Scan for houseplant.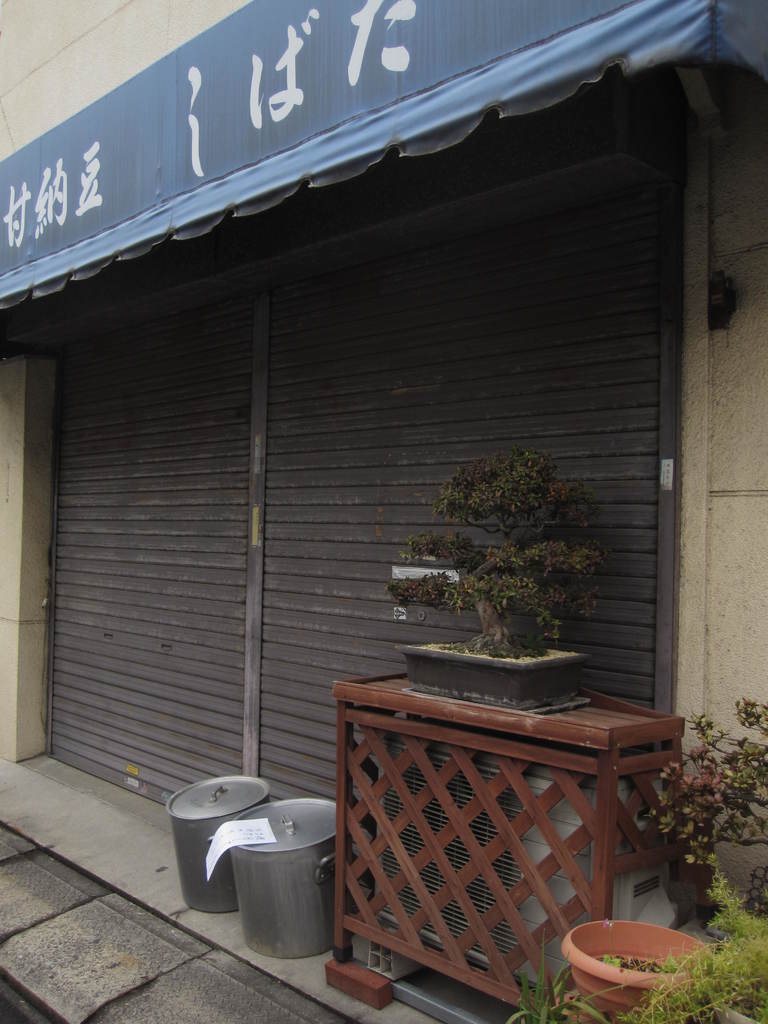
Scan result: [left=383, top=445, right=626, bottom=722].
